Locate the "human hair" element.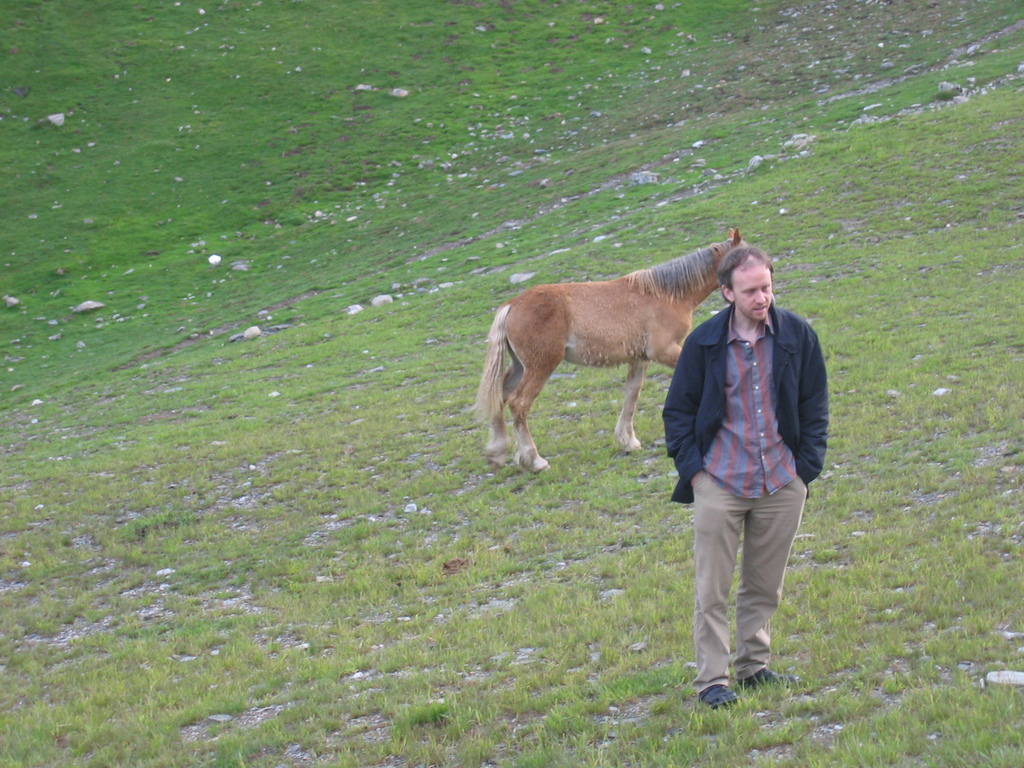
Element bbox: bbox=(717, 248, 775, 300).
